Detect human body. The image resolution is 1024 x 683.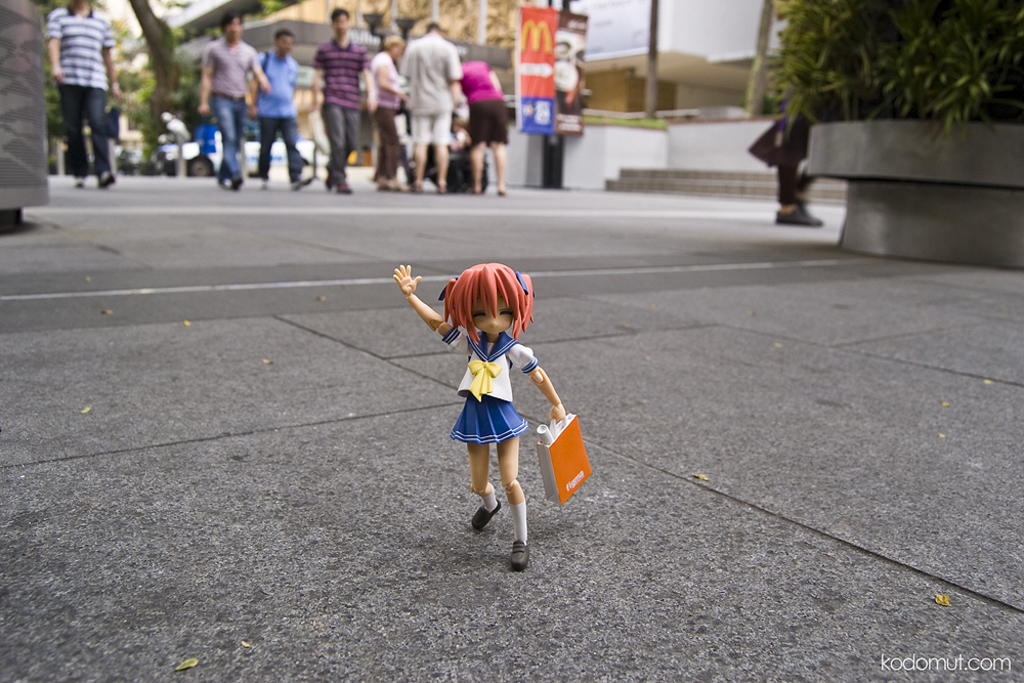
<region>253, 51, 302, 185</region>.
